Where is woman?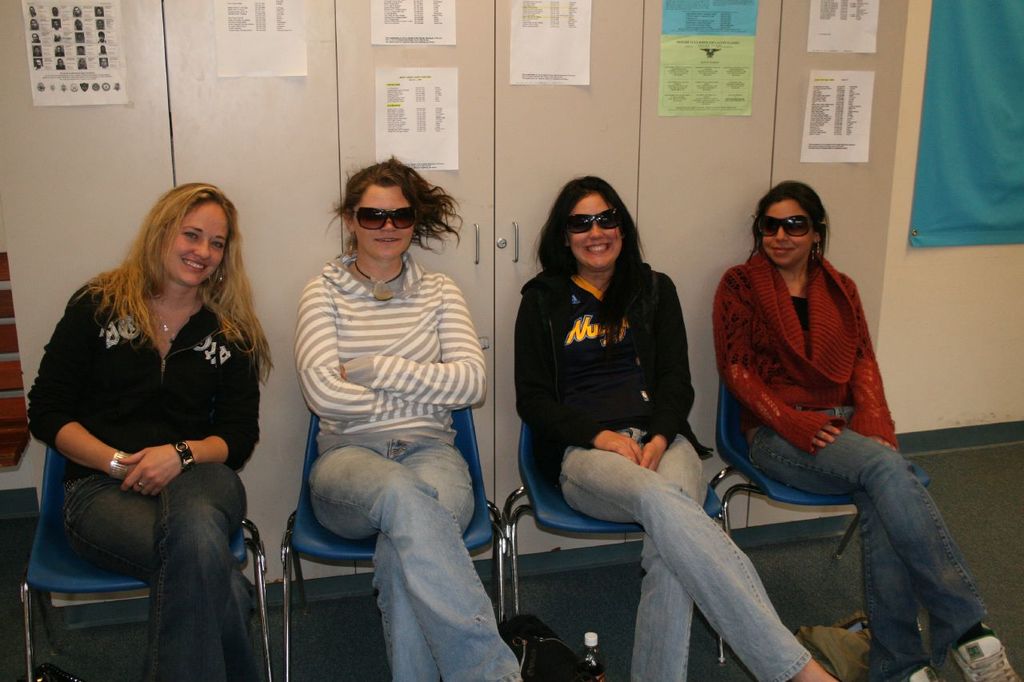
rect(514, 180, 847, 681).
